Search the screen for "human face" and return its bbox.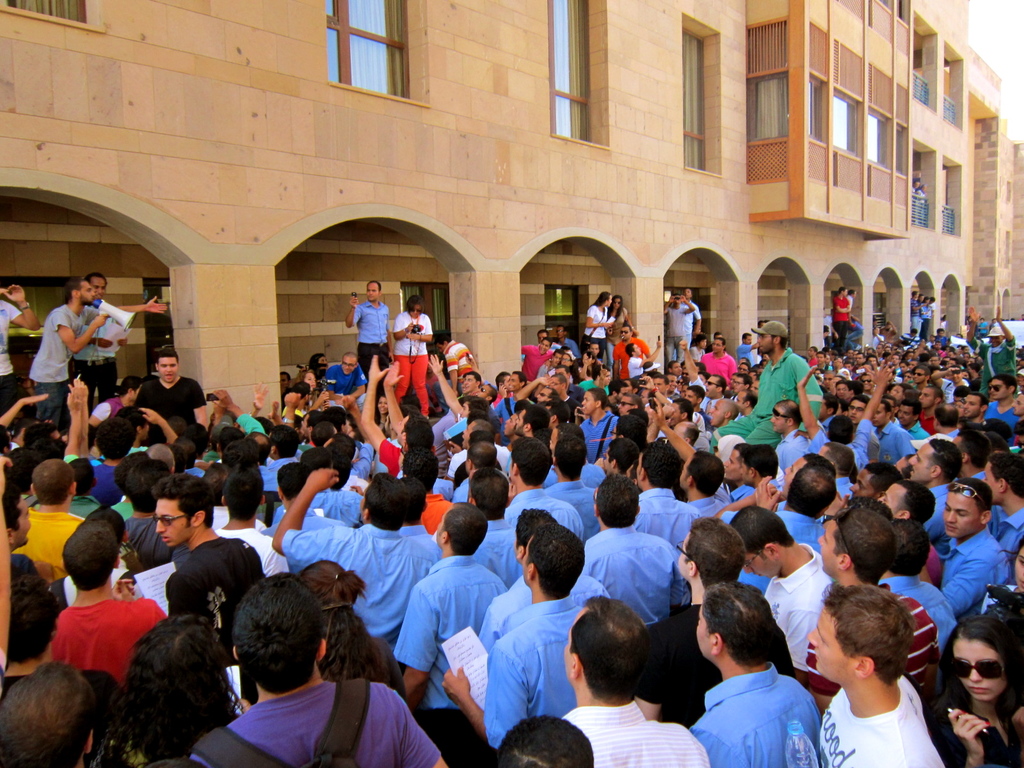
Found: x1=805, y1=604, x2=847, y2=682.
